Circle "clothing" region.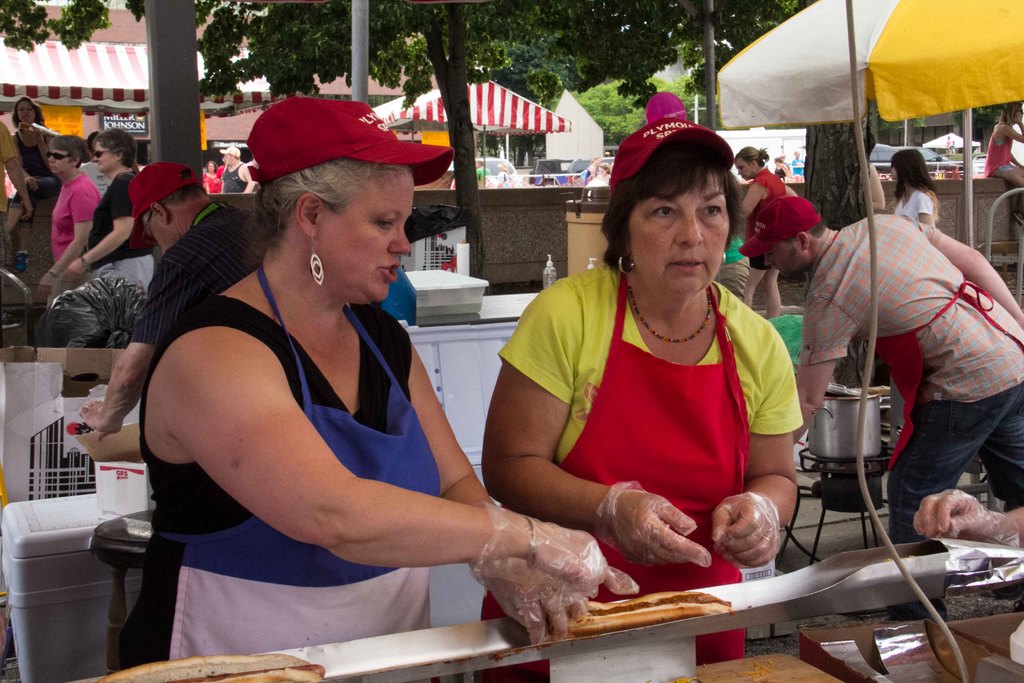
Region: x1=6 y1=120 x2=55 y2=188.
